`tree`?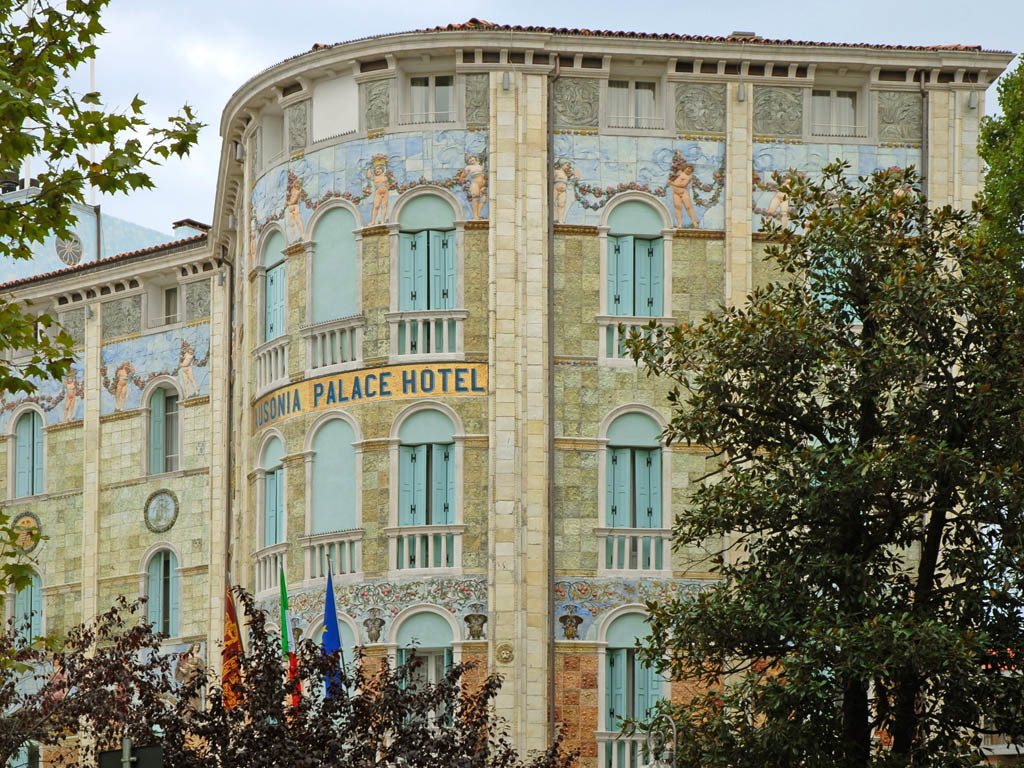
l=0, t=579, r=575, b=767
